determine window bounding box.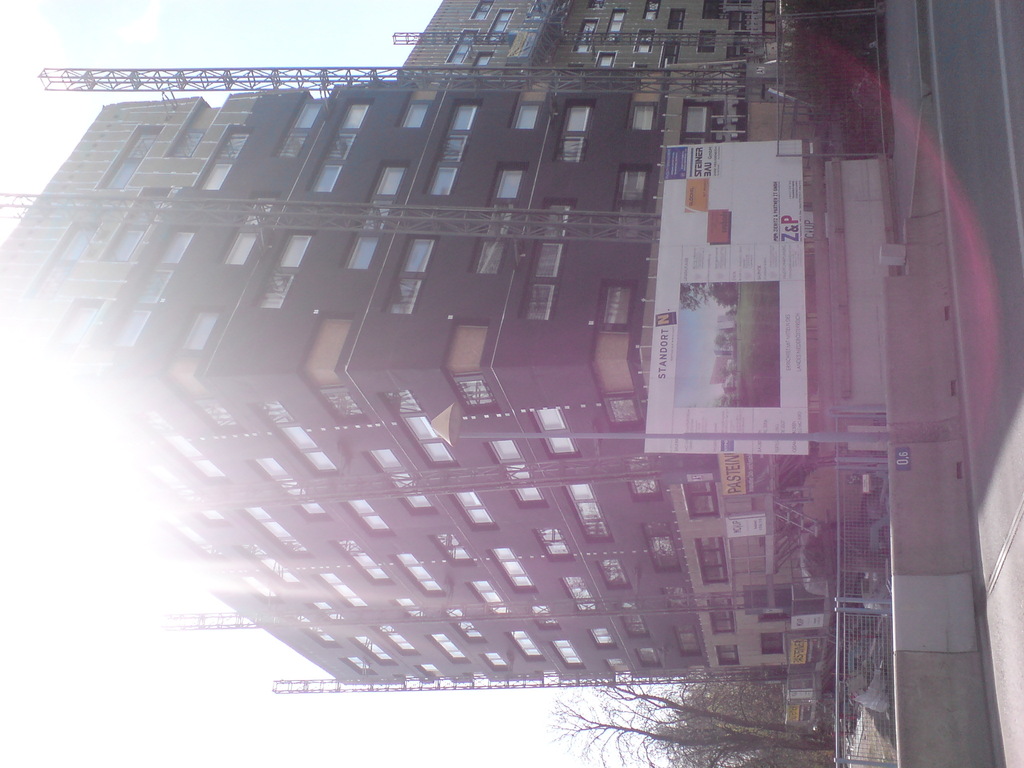
Determined: detection(490, 544, 536, 591).
